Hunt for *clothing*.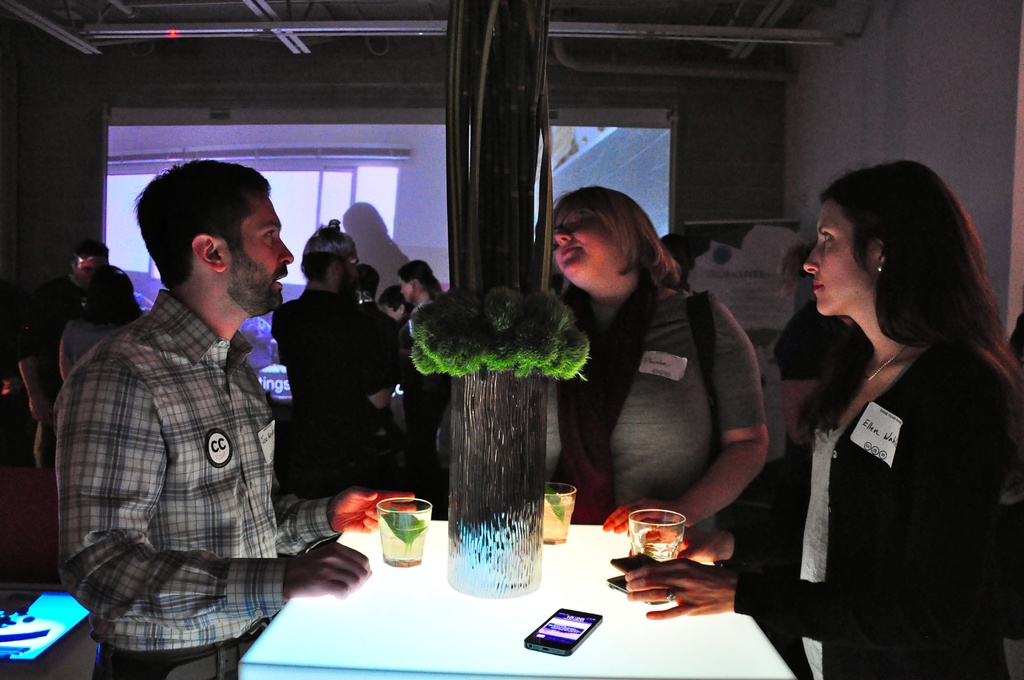
Hunted down at (x1=724, y1=339, x2=1023, y2=679).
